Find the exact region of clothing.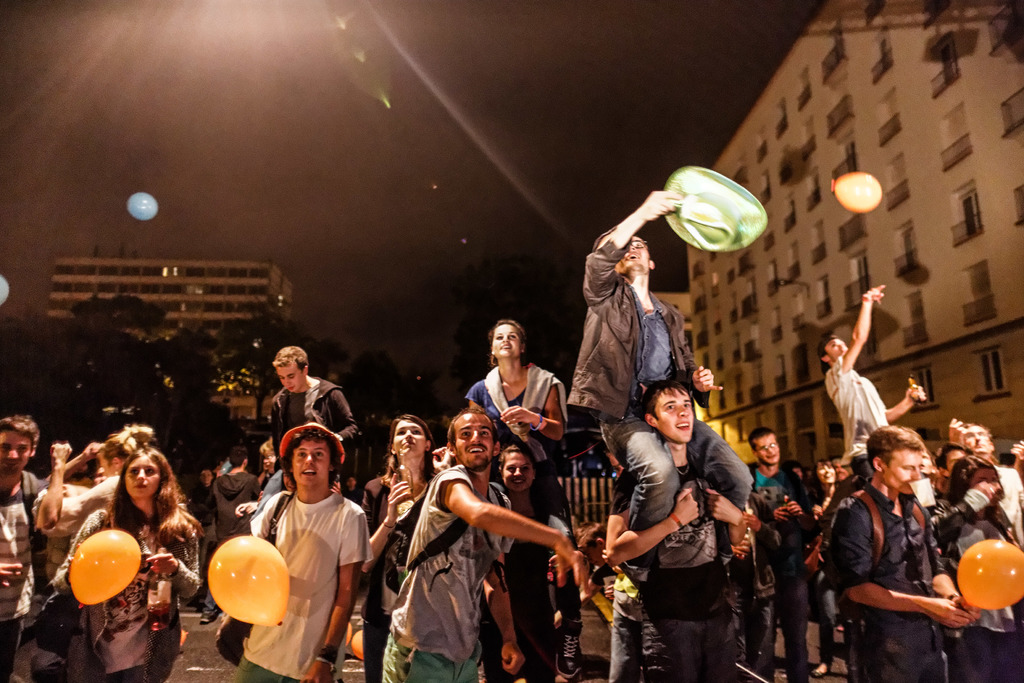
Exact region: <box>979,441,1023,520</box>.
